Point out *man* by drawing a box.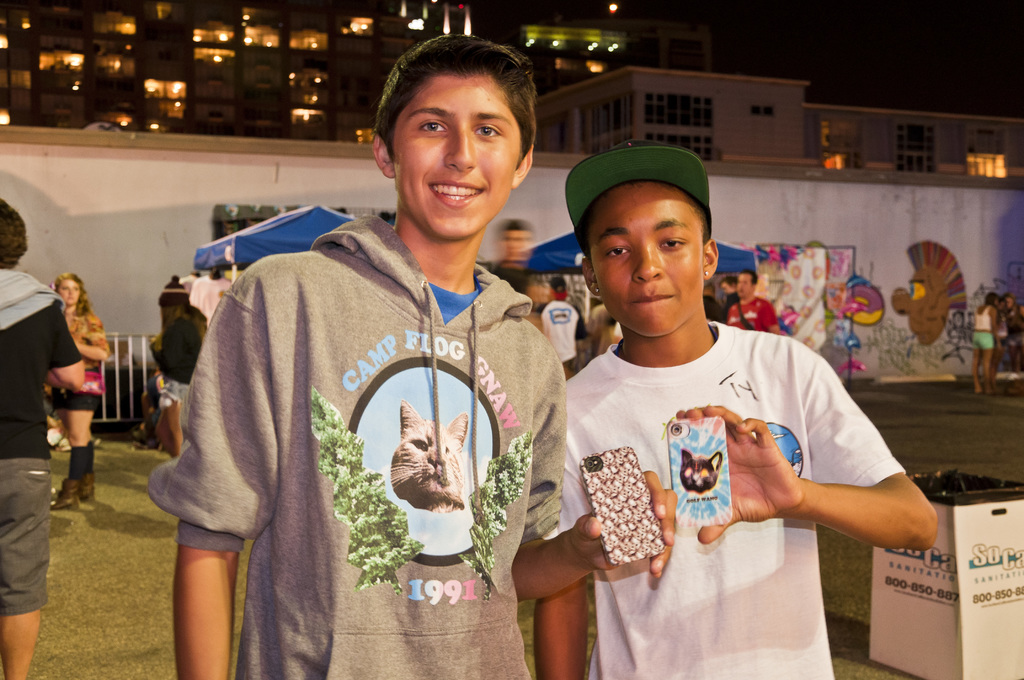
x1=493, y1=216, x2=532, y2=296.
